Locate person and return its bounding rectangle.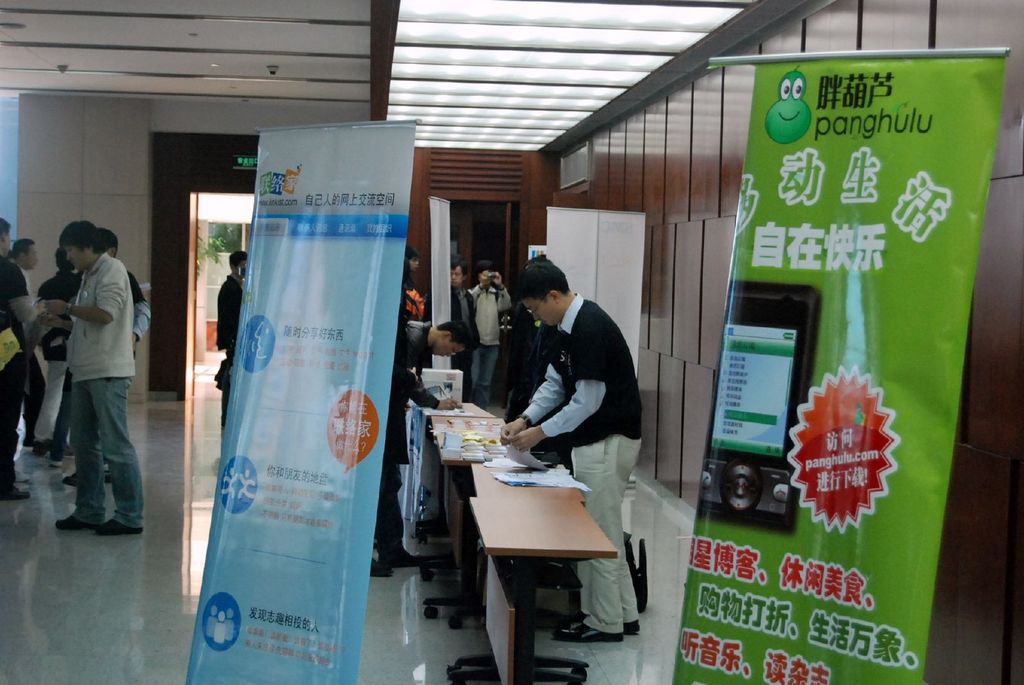
rect(451, 258, 483, 400).
